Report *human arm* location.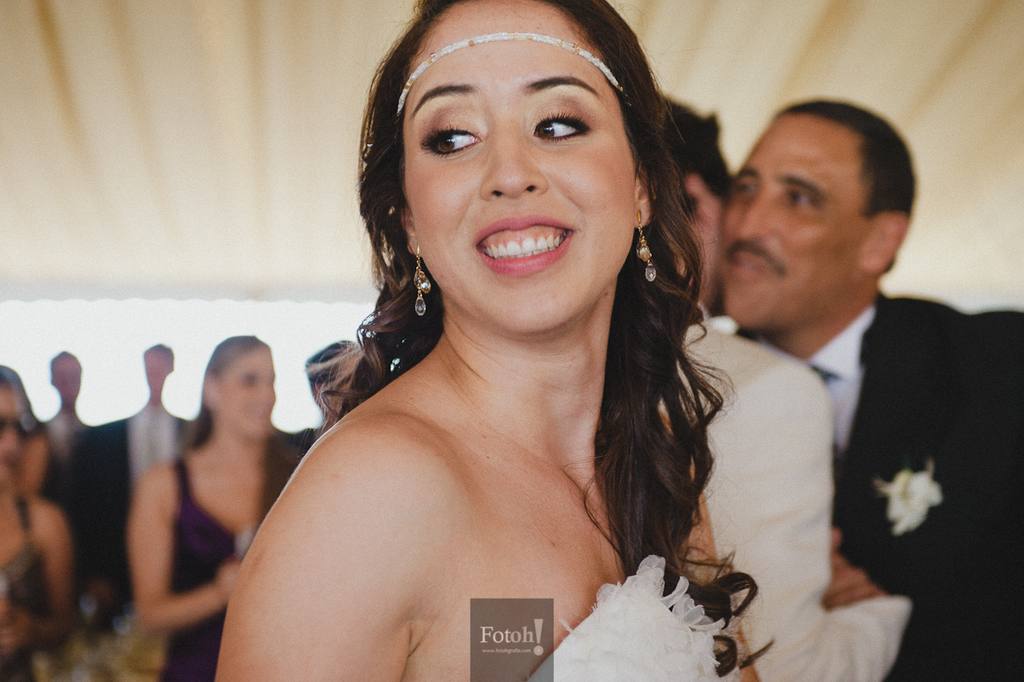
Report: 0:512:77:656.
